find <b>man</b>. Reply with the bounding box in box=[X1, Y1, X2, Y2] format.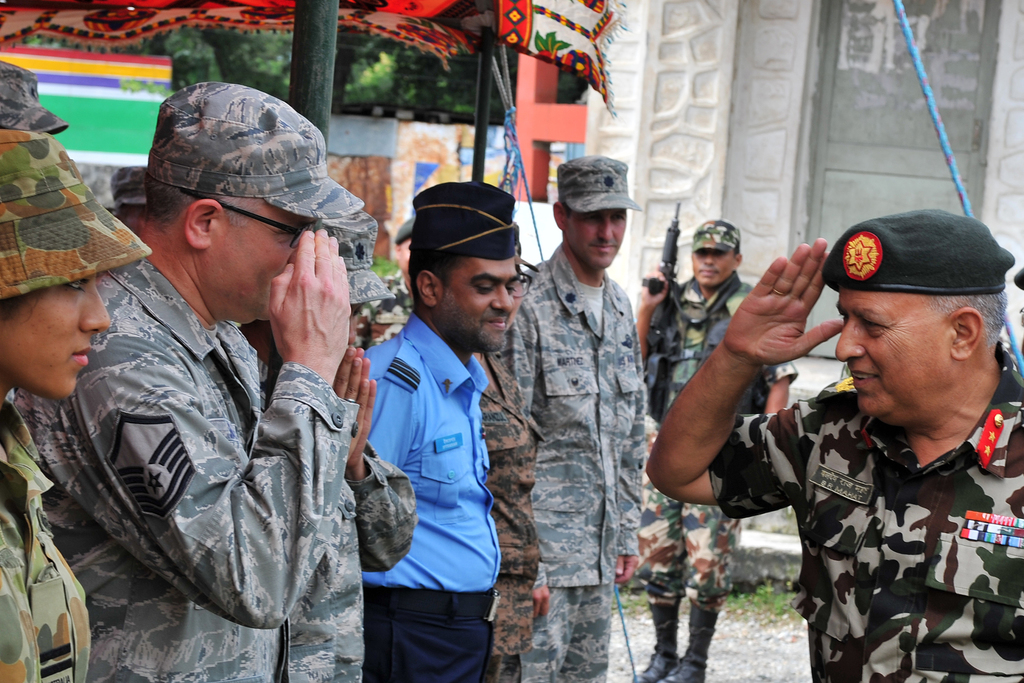
box=[730, 198, 1023, 682].
